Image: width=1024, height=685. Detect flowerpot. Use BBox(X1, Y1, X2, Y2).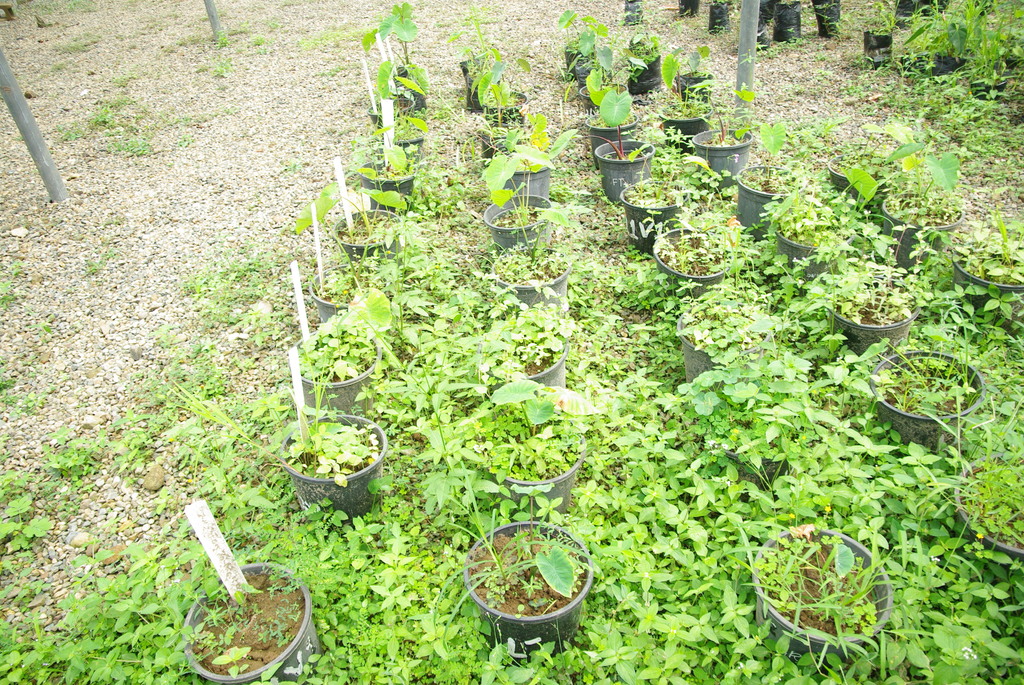
BBox(674, 0, 699, 17).
